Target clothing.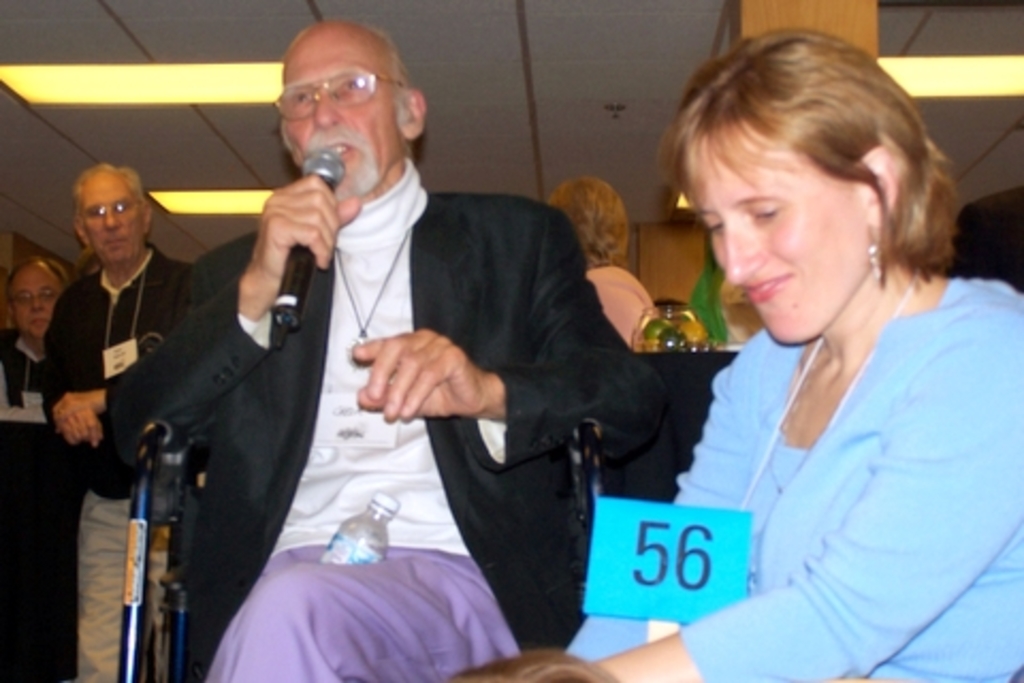
Target region: rect(36, 239, 196, 681).
